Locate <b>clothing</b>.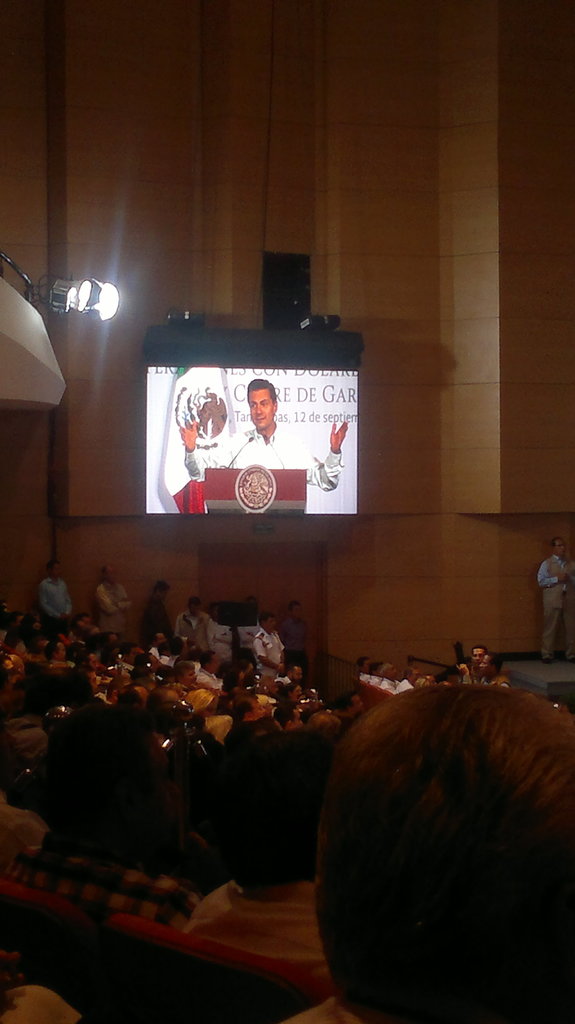
Bounding box: (left=142, top=591, right=181, bottom=643).
